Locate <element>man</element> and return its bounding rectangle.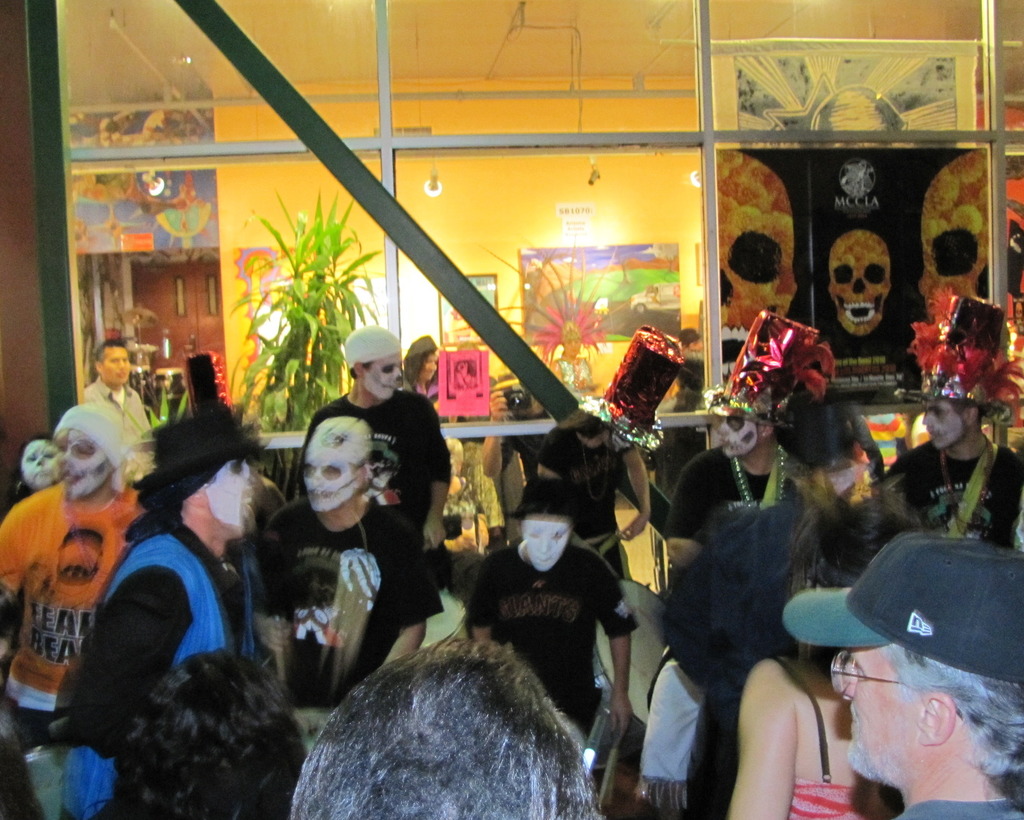
left=39, top=407, right=257, bottom=819.
